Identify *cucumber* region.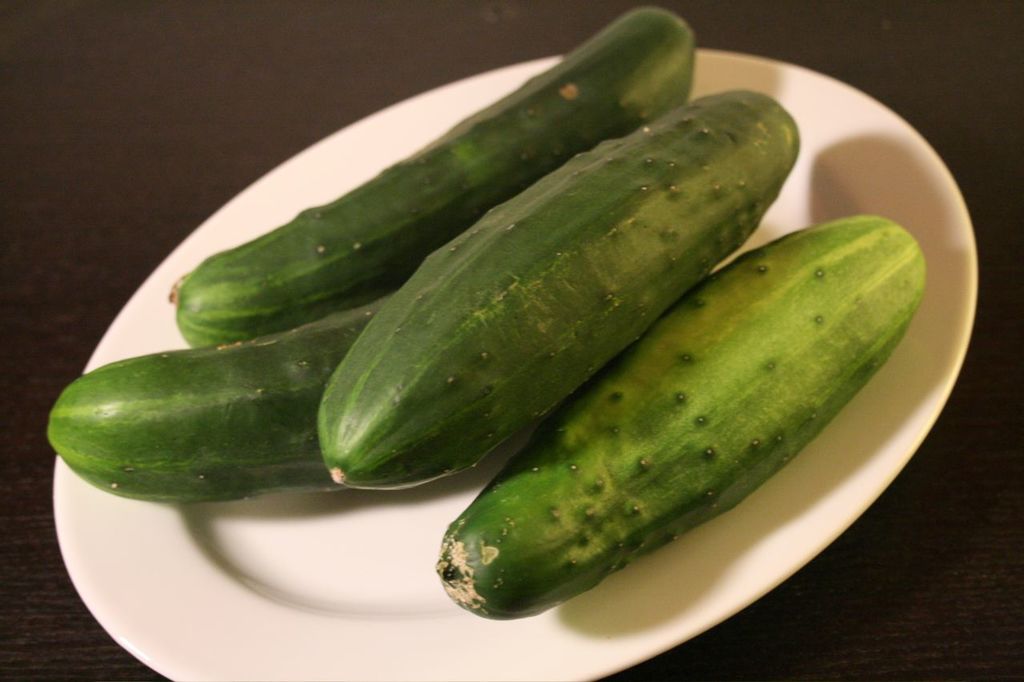
Region: {"left": 42, "top": 291, "right": 396, "bottom": 506}.
